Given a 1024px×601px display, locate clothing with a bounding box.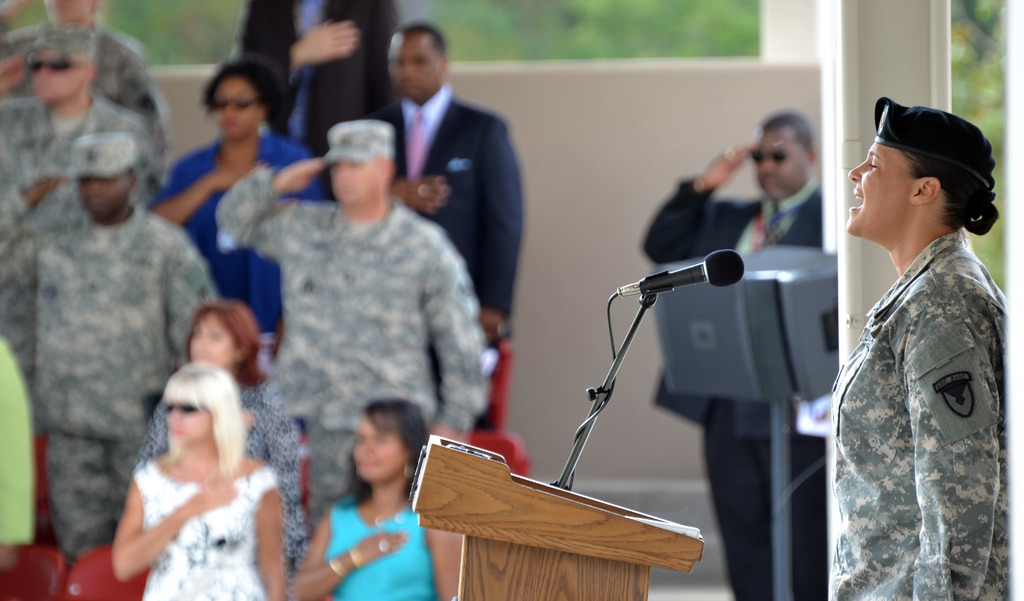
Located: l=216, t=165, r=493, b=533.
